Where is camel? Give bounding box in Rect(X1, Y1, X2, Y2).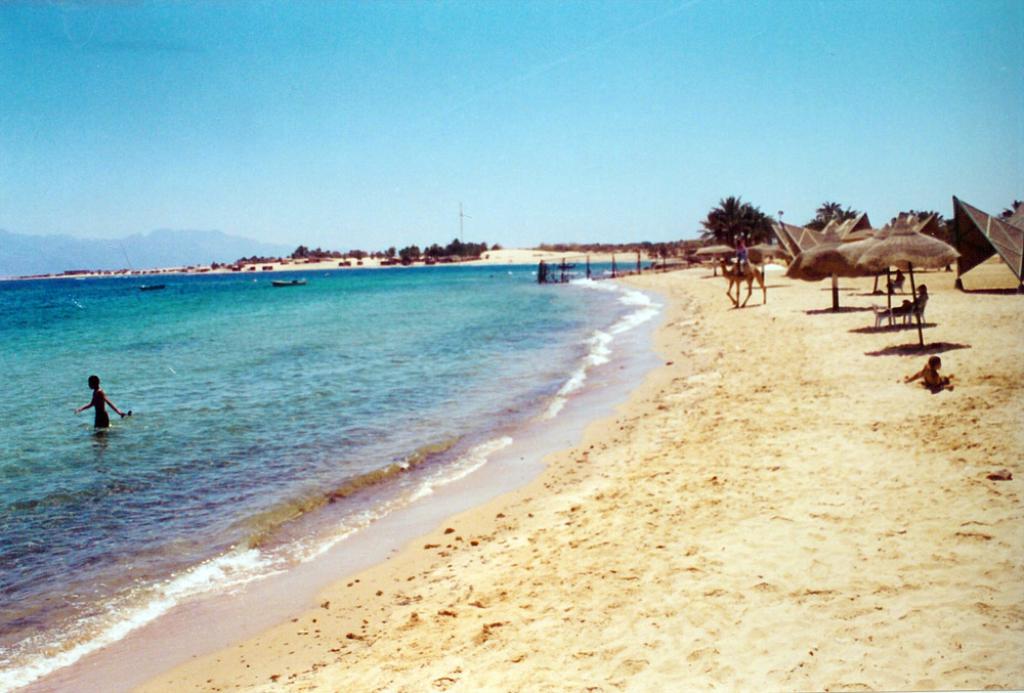
Rect(720, 256, 770, 308).
